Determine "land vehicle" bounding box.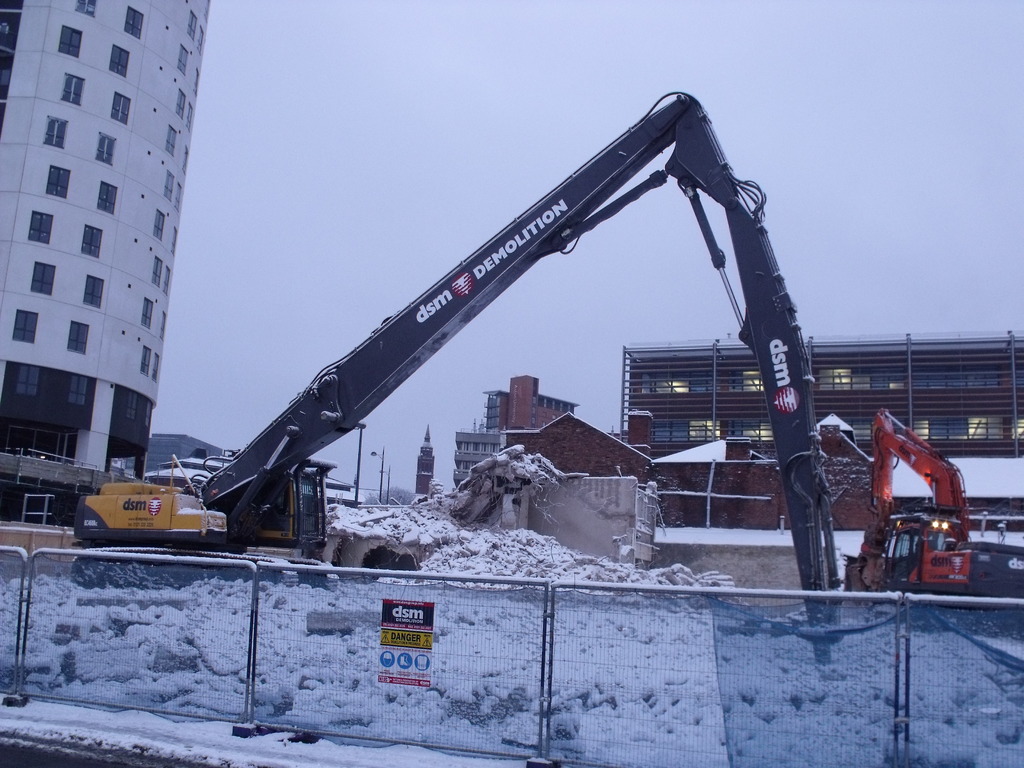
Determined: {"left": 849, "top": 409, "right": 1023, "bottom": 607}.
